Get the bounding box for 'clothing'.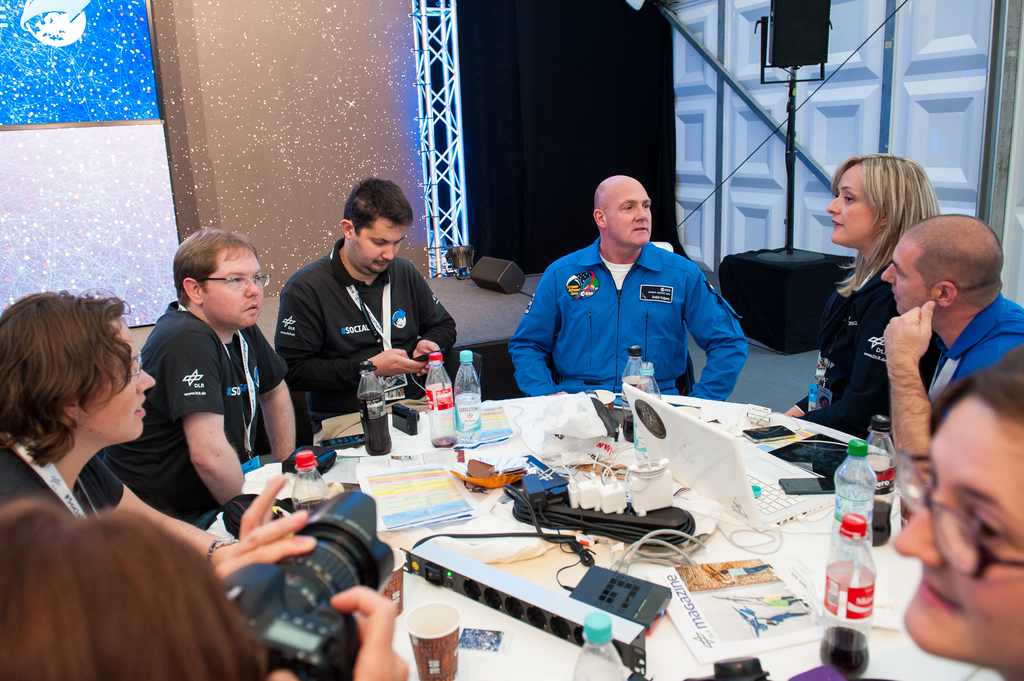
(left=273, top=239, right=458, bottom=432).
